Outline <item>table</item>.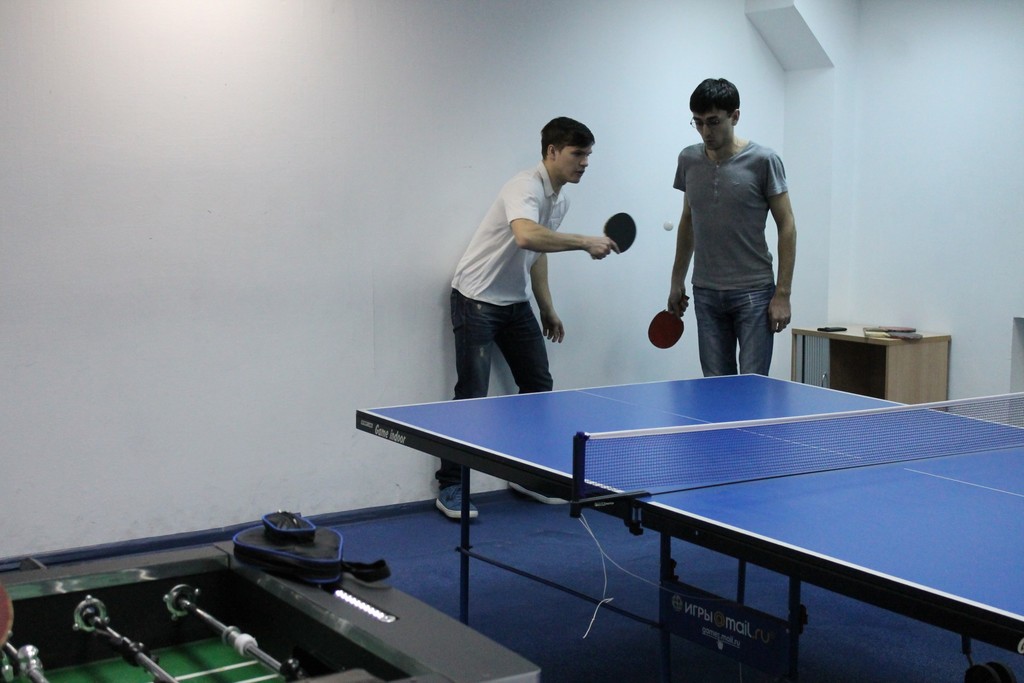
Outline: [x1=0, y1=504, x2=543, y2=682].
